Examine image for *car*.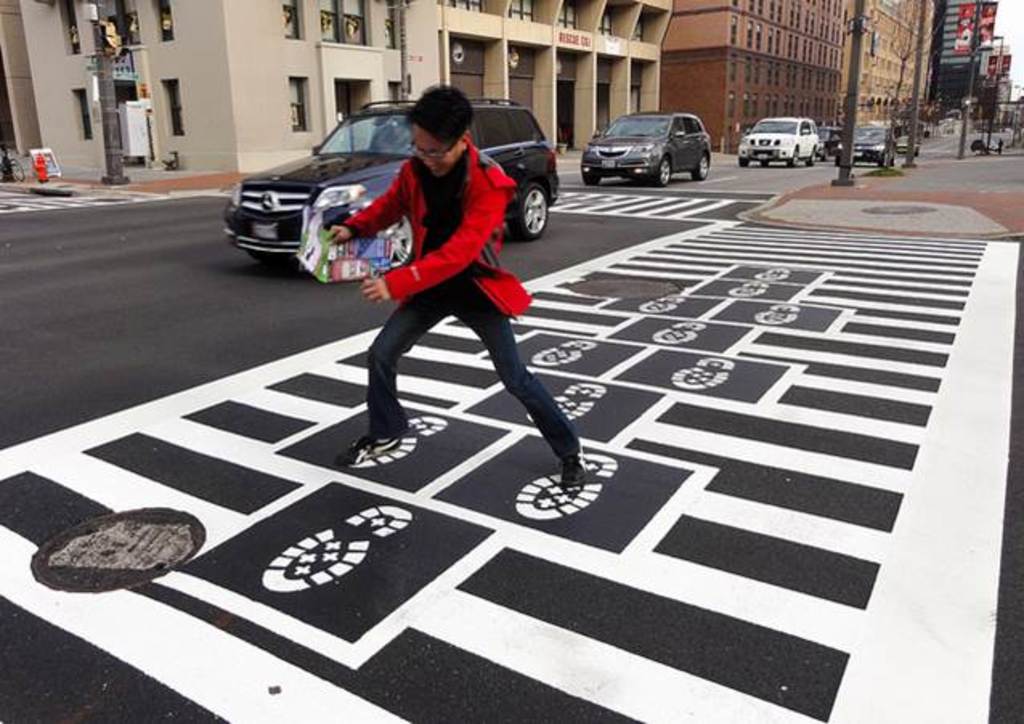
Examination result: l=737, t=119, r=817, b=164.
